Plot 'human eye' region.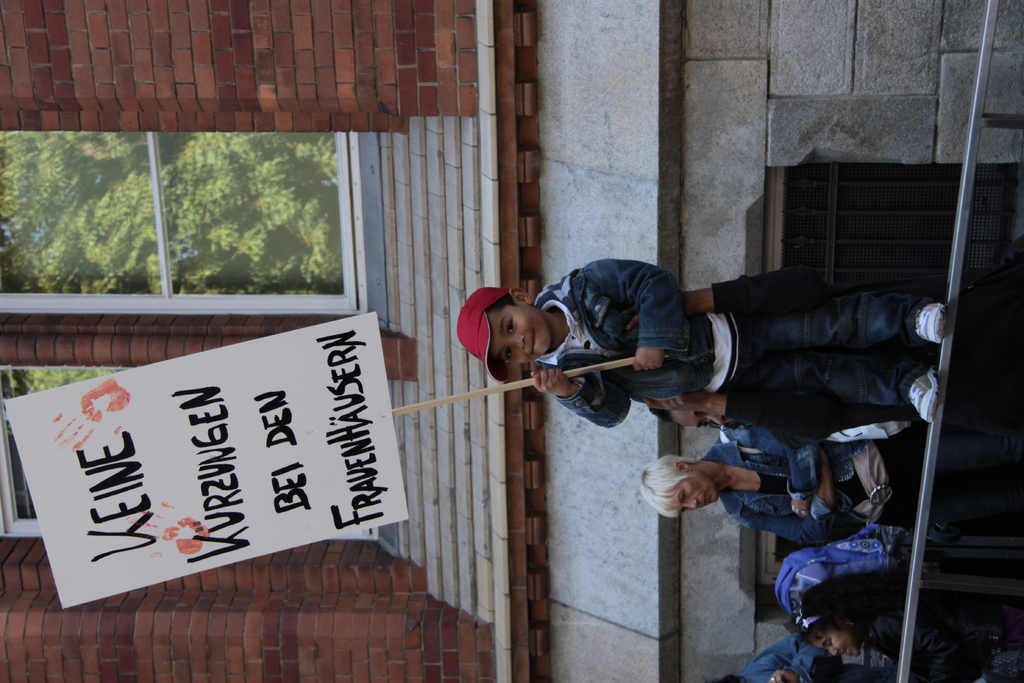
Plotted at Rect(504, 348, 517, 365).
